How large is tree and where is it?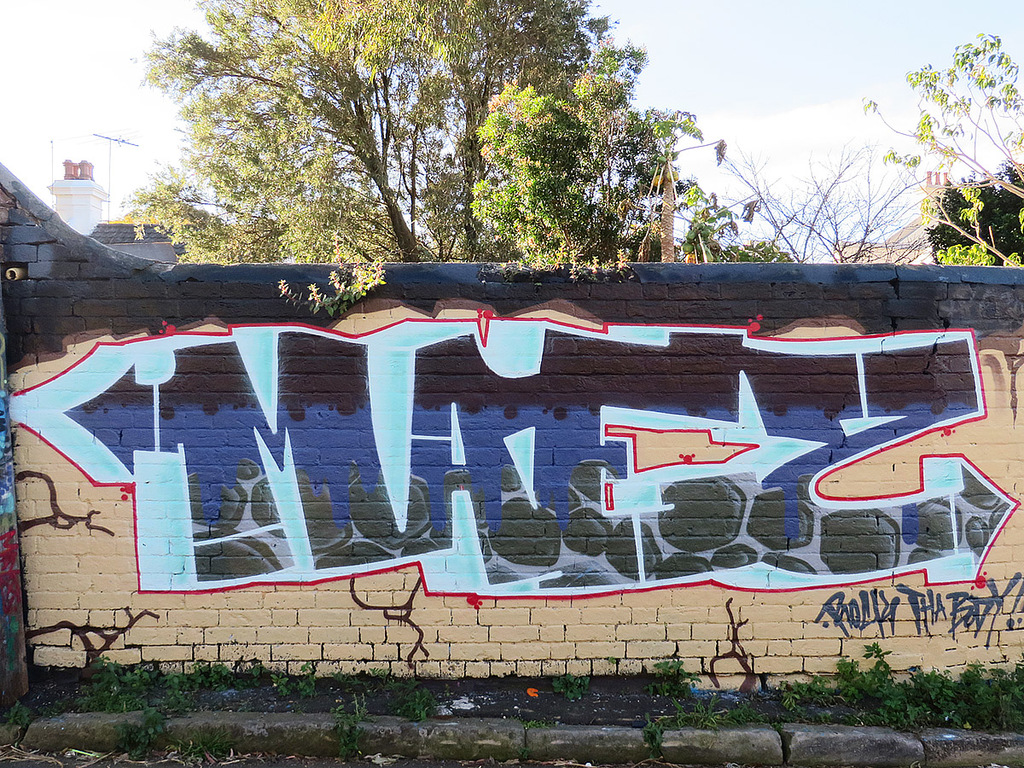
Bounding box: <region>625, 106, 701, 262</region>.
